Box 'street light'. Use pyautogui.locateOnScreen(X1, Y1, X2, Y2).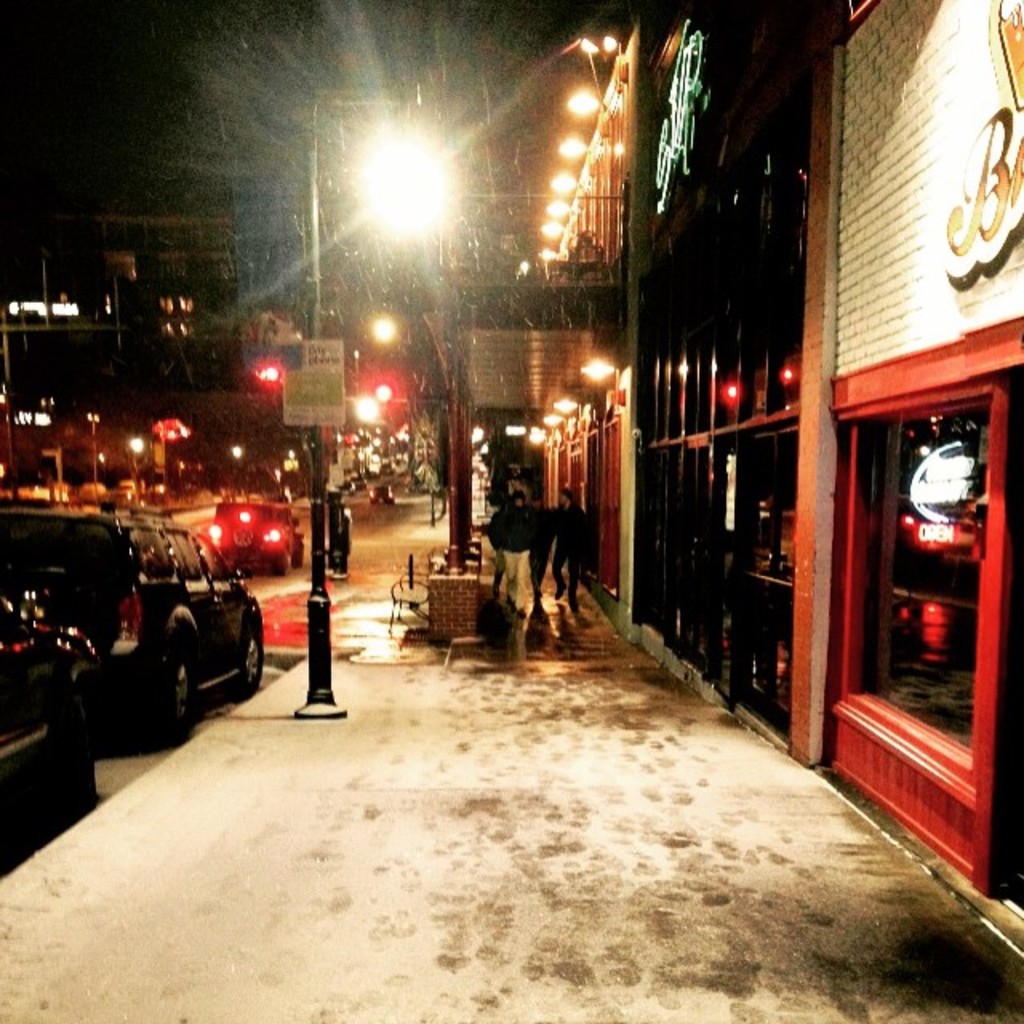
pyautogui.locateOnScreen(371, 386, 397, 515).
